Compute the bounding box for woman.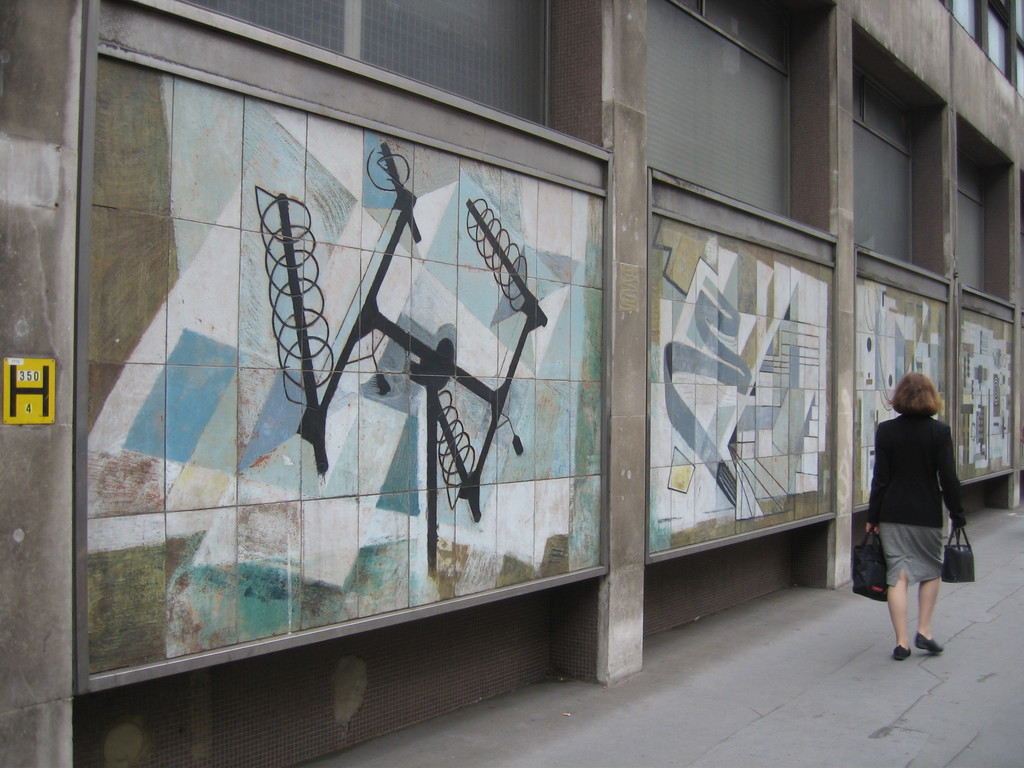
bbox=[860, 348, 968, 681].
